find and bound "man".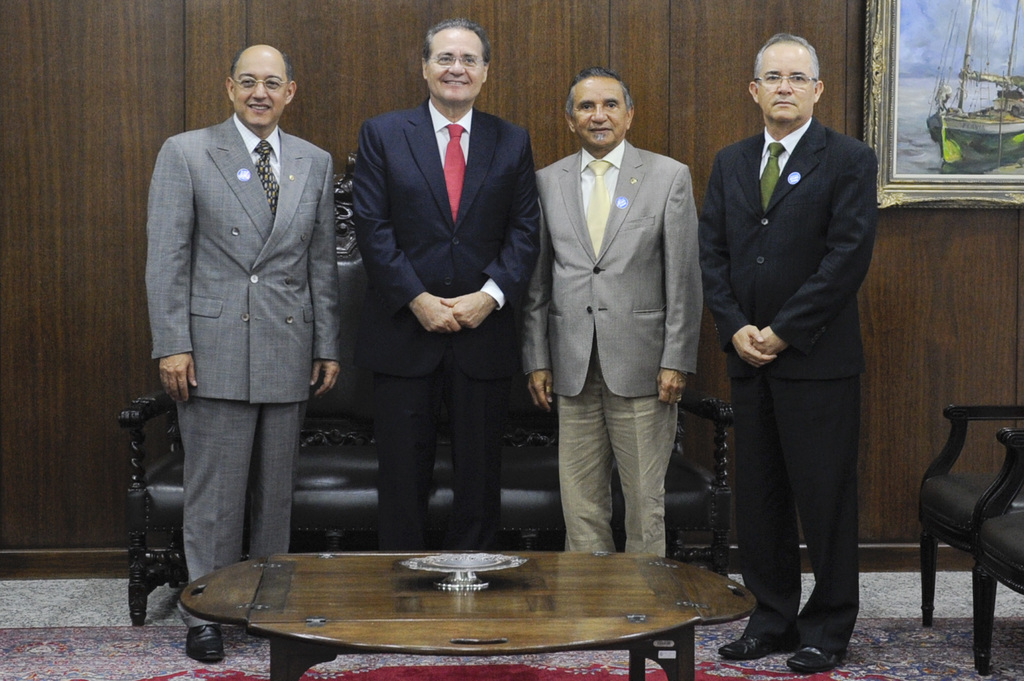
Bound: bbox=(519, 63, 700, 558).
